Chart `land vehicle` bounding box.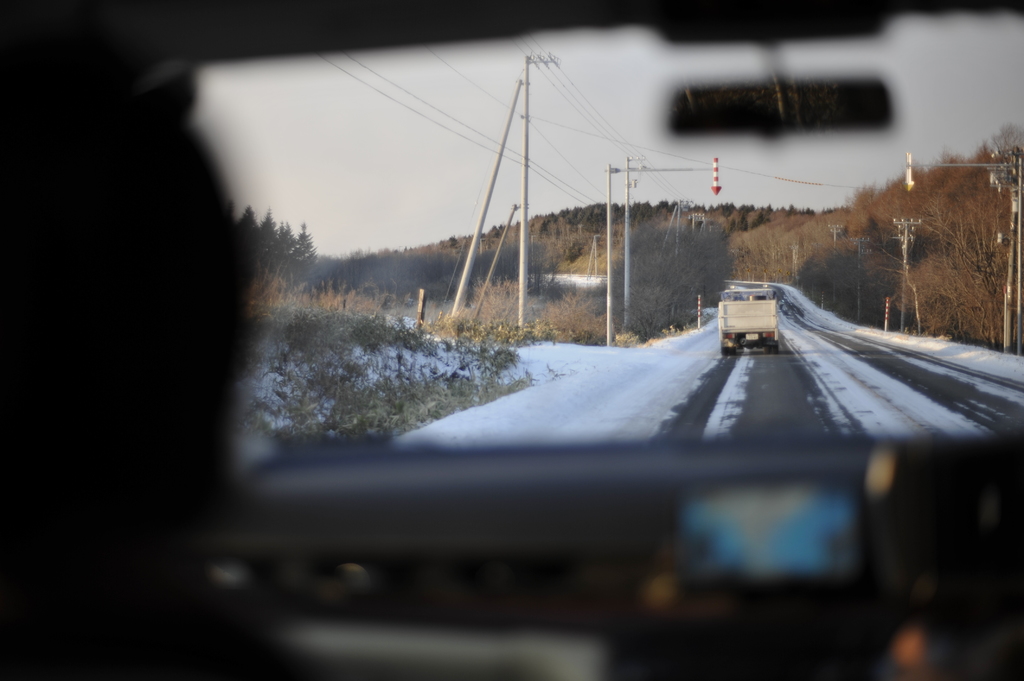
Charted: {"left": 0, "top": 0, "right": 1023, "bottom": 680}.
